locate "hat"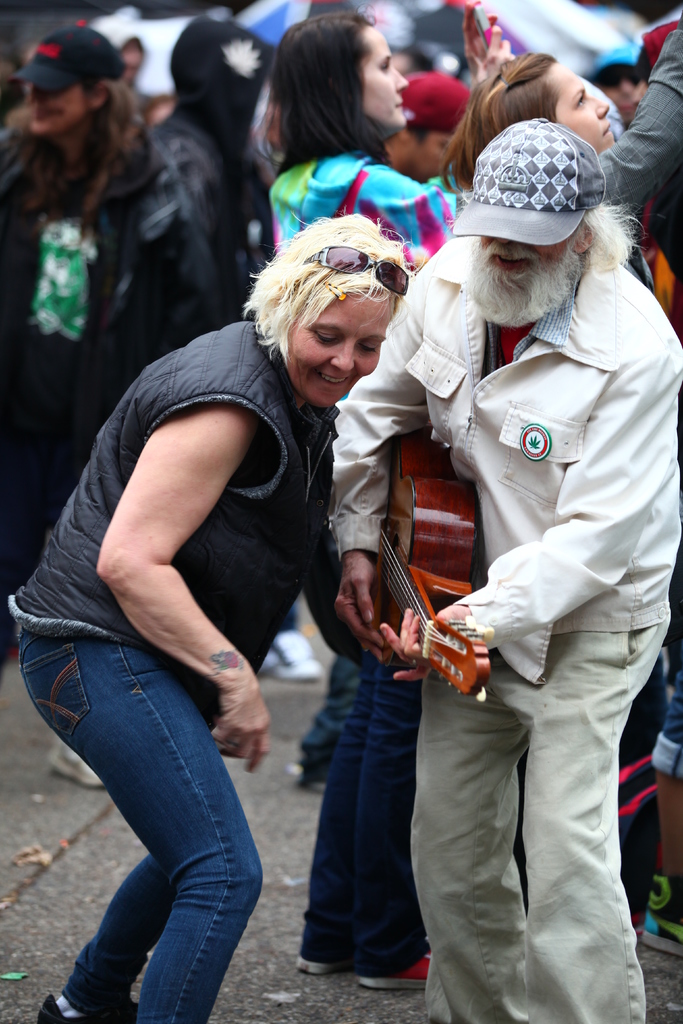
bbox=(449, 114, 605, 244)
